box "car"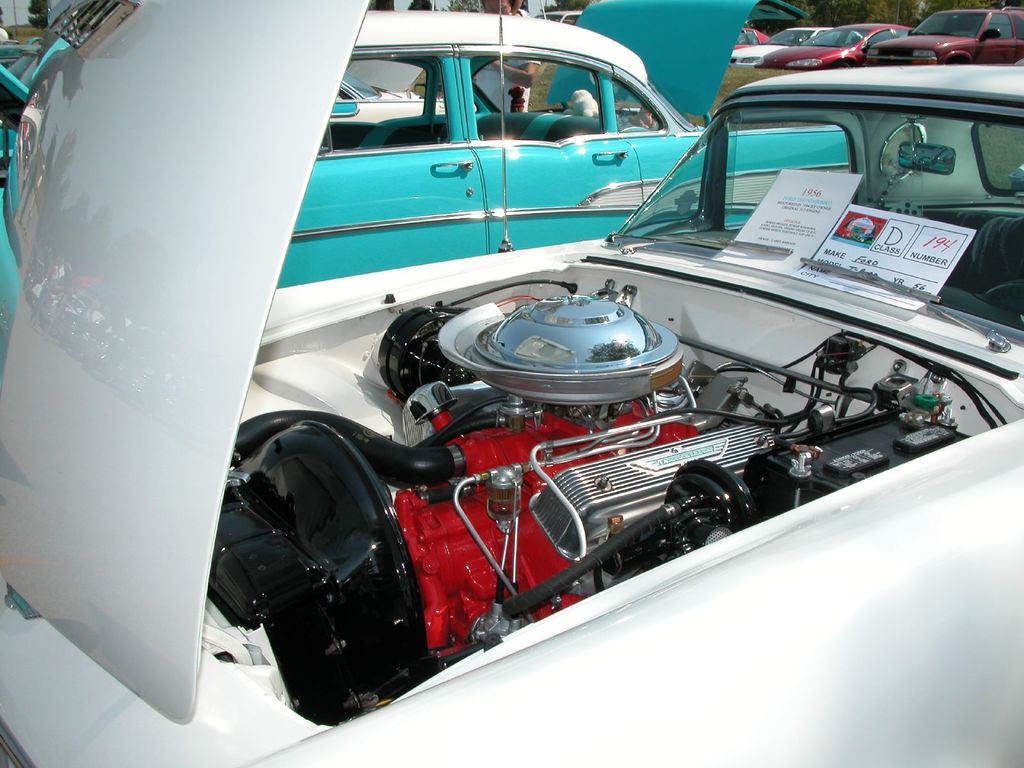
box(0, 0, 1021, 766)
